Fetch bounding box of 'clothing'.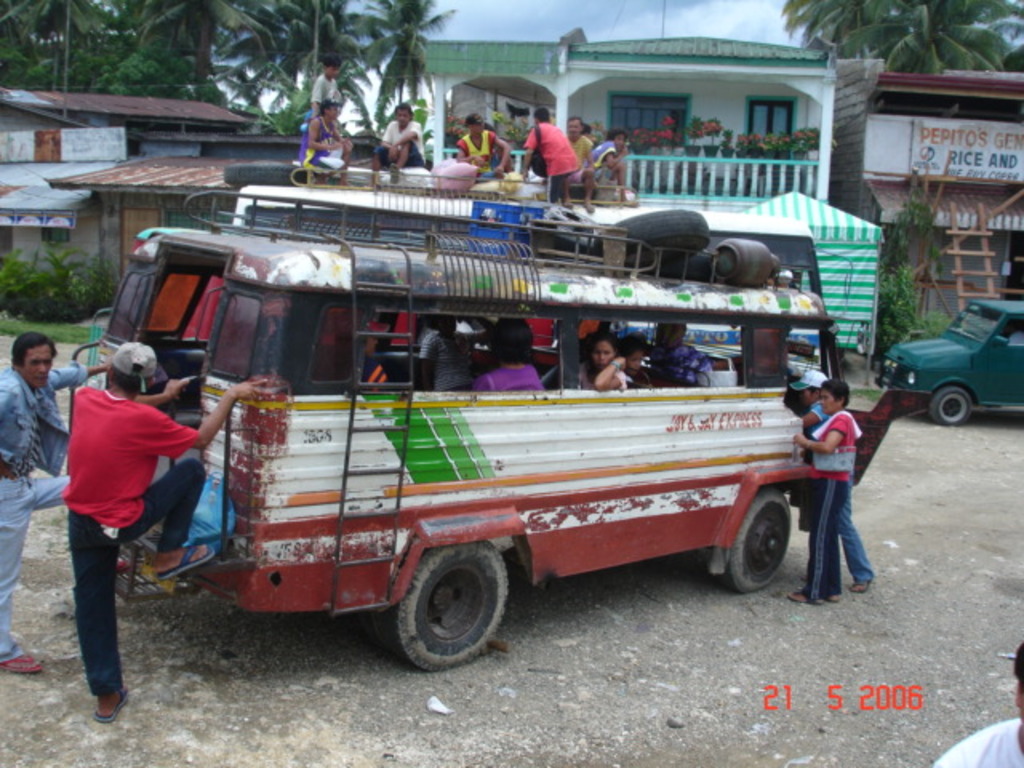
Bbox: <region>800, 411, 856, 592</region>.
